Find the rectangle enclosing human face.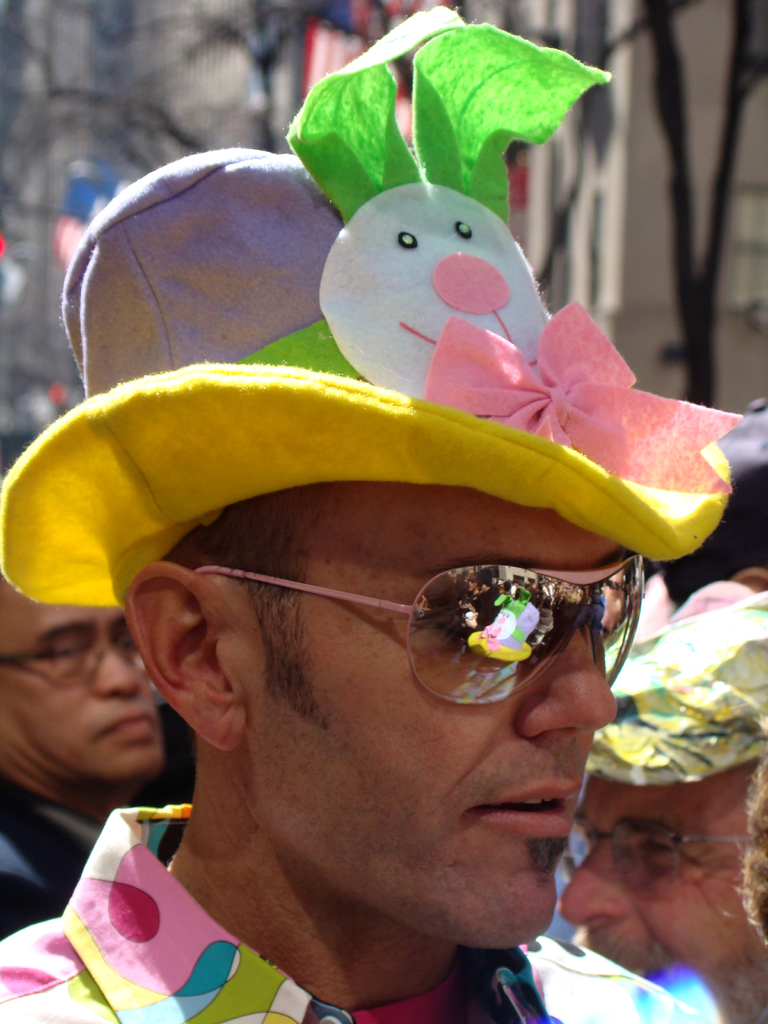
[244, 494, 621, 950].
